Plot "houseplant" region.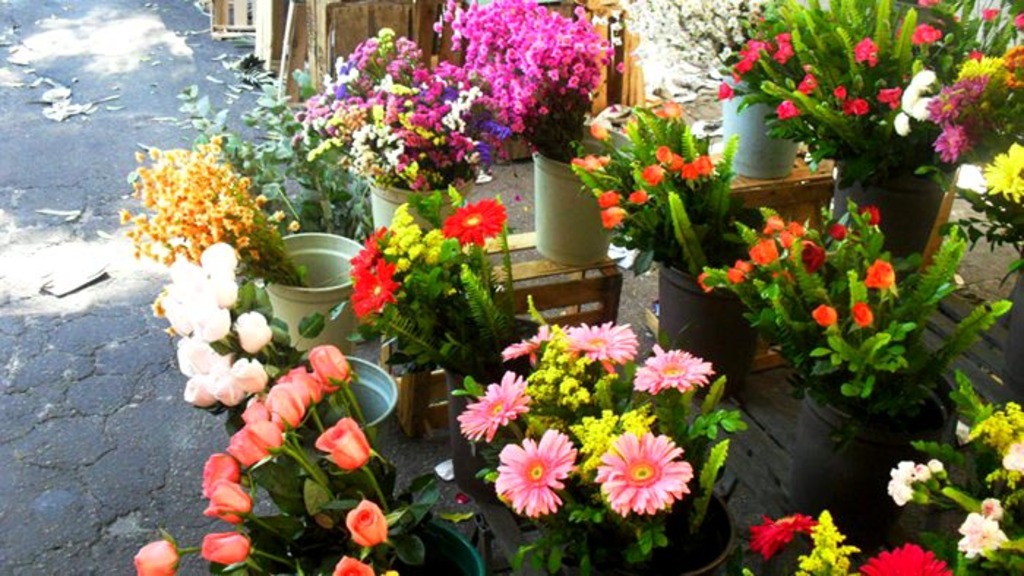
Plotted at {"x1": 720, "y1": 0, "x2": 1023, "y2": 266}.
